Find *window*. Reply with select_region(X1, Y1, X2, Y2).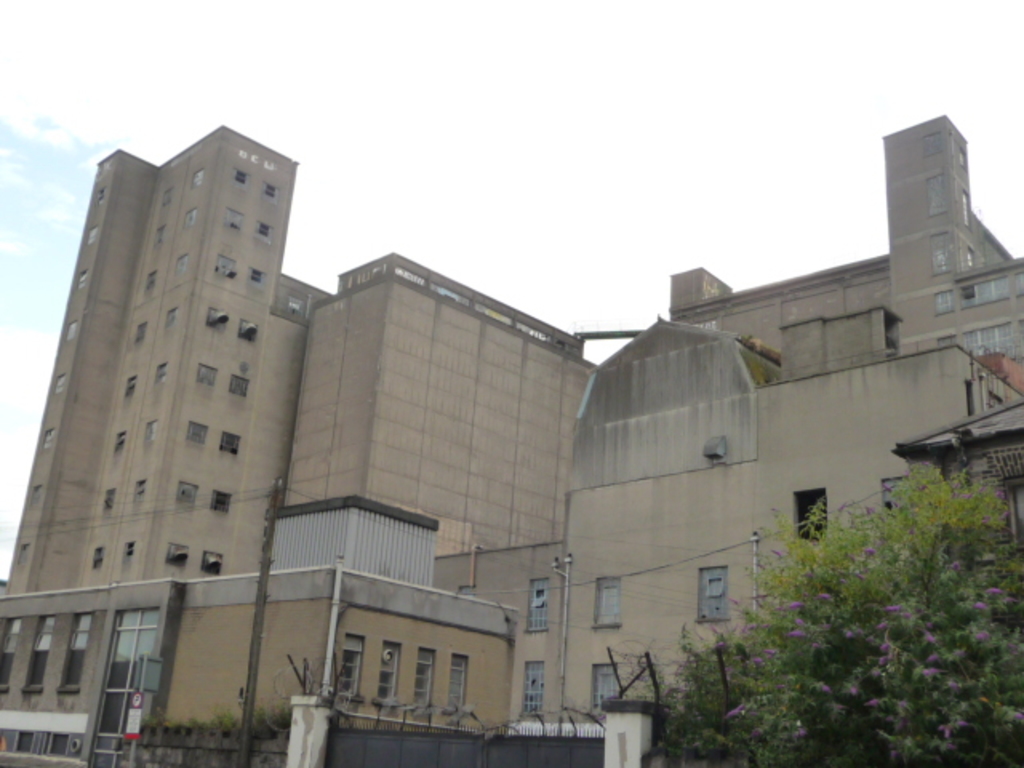
select_region(526, 581, 554, 627).
